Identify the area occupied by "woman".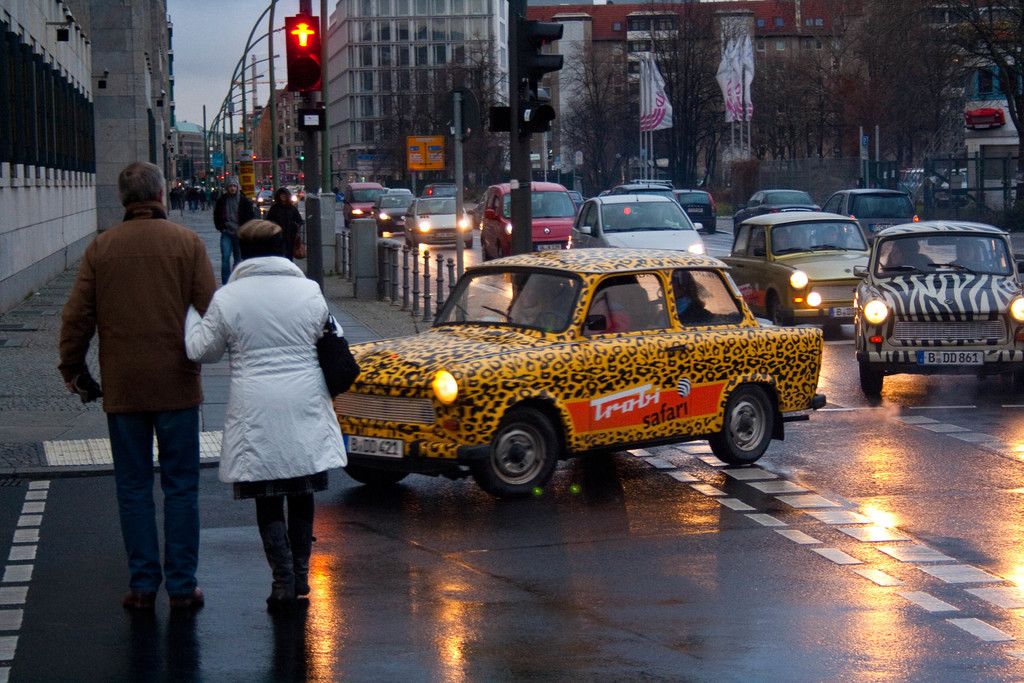
Area: BBox(182, 203, 350, 584).
